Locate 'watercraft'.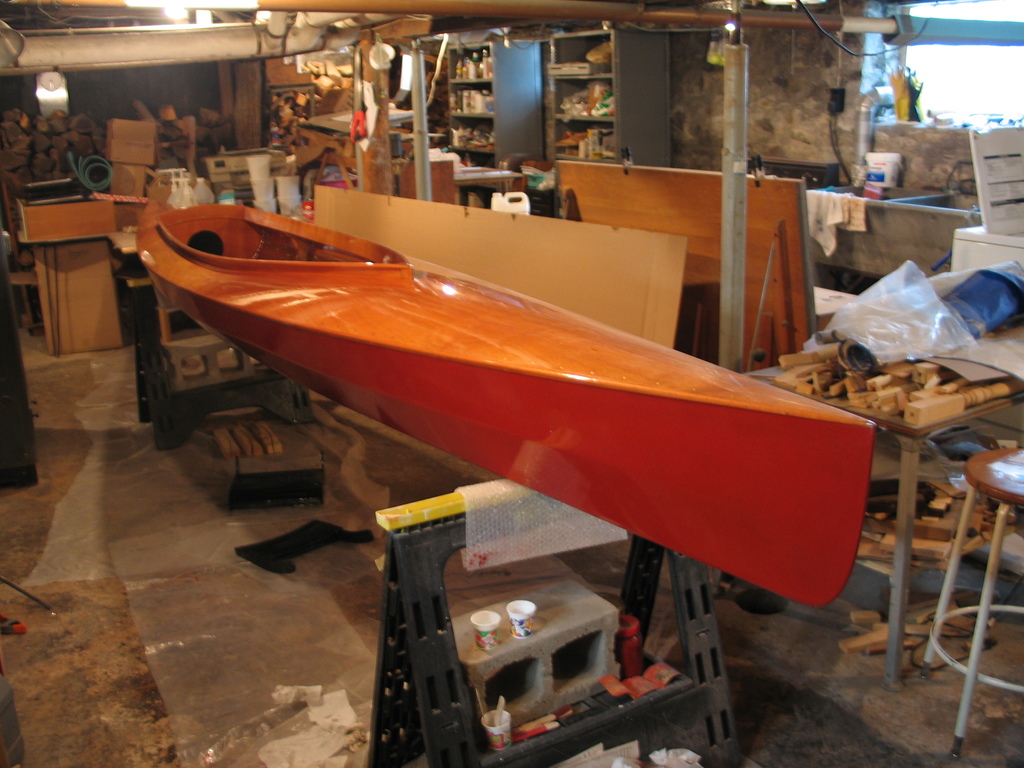
Bounding box: bbox=[78, 198, 902, 549].
